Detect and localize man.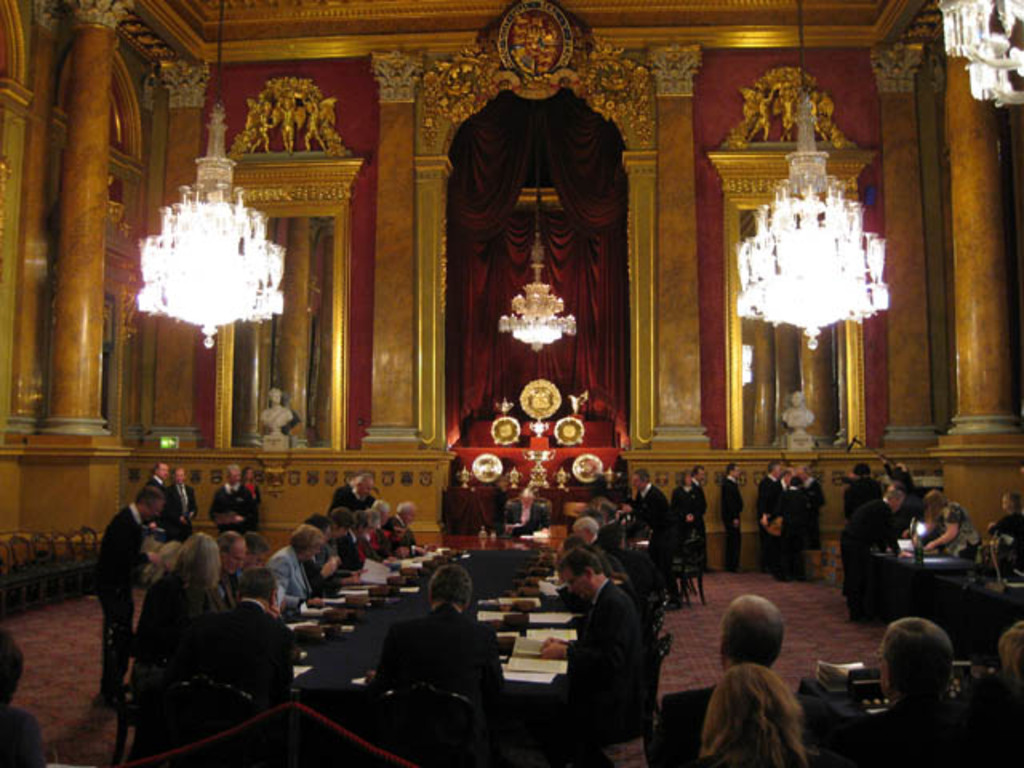
Localized at region(840, 485, 912, 619).
